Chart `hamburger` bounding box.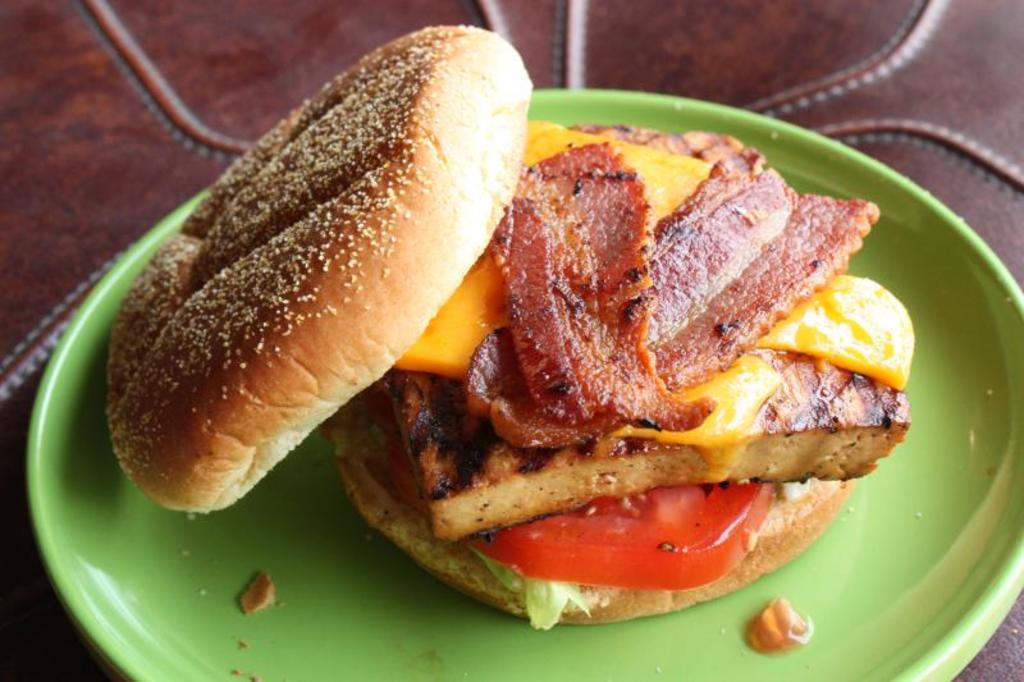
Charted: (x1=102, y1=26, x2=918, y2=633).
